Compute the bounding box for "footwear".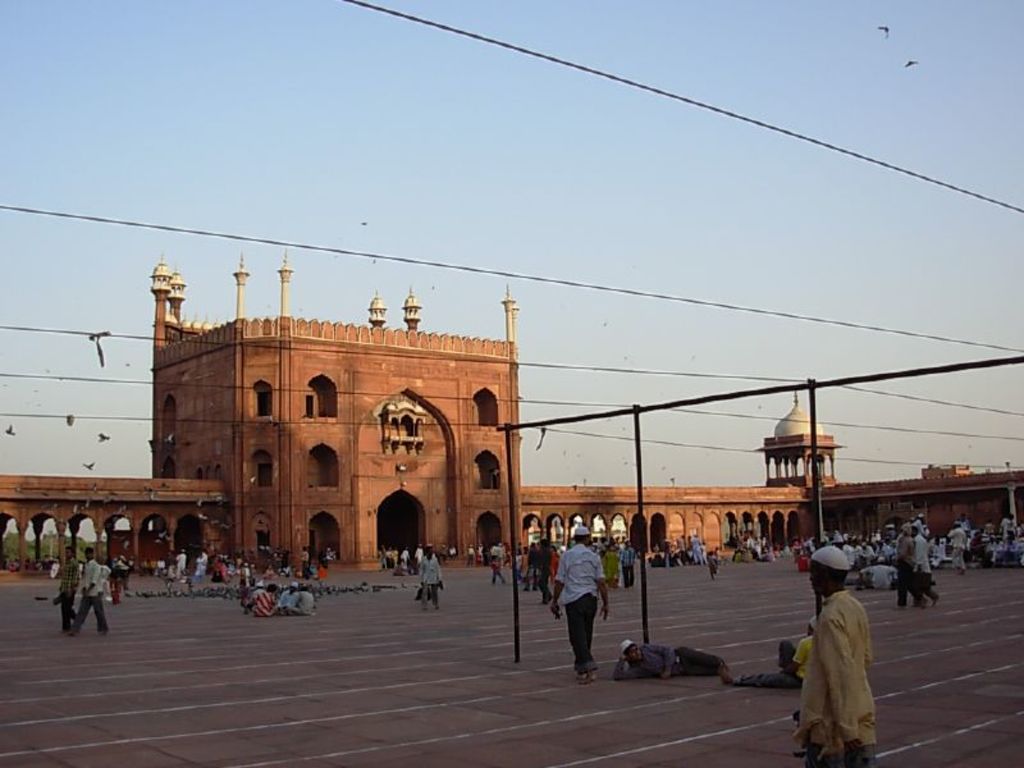
932,596,937,605.
